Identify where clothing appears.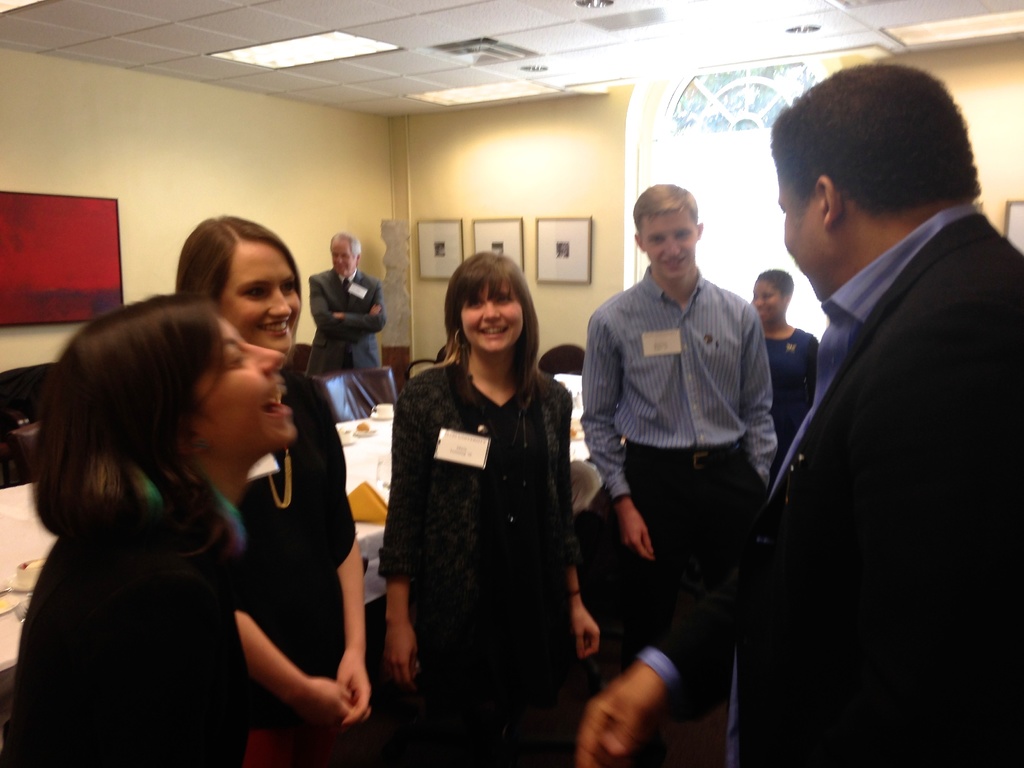
Appears at 761 324 822 470.
